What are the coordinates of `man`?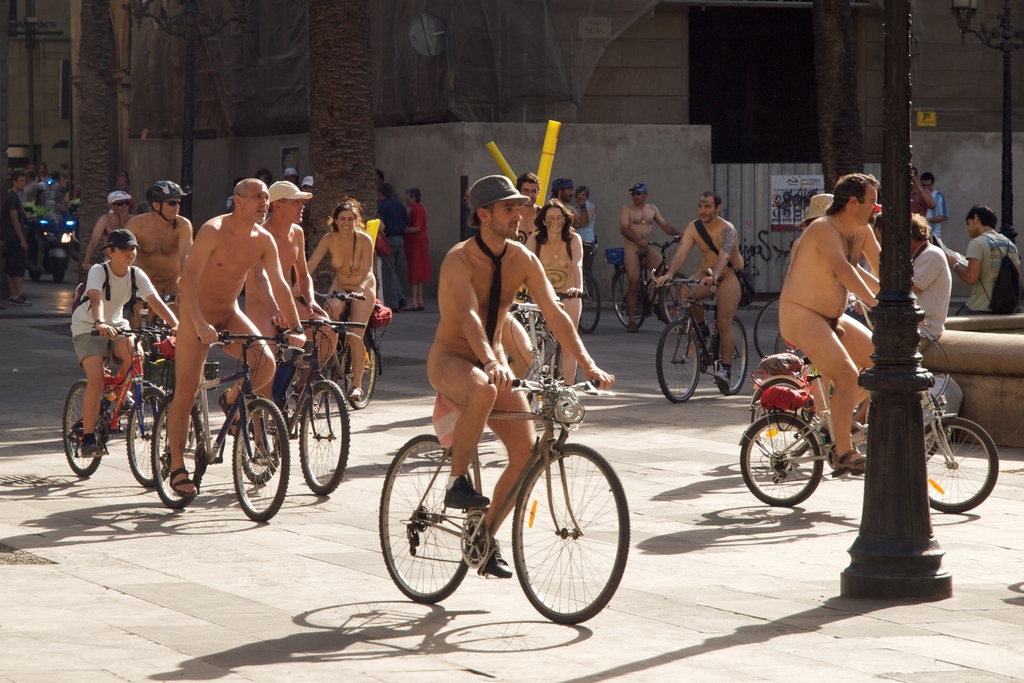
661,189,748,377.
